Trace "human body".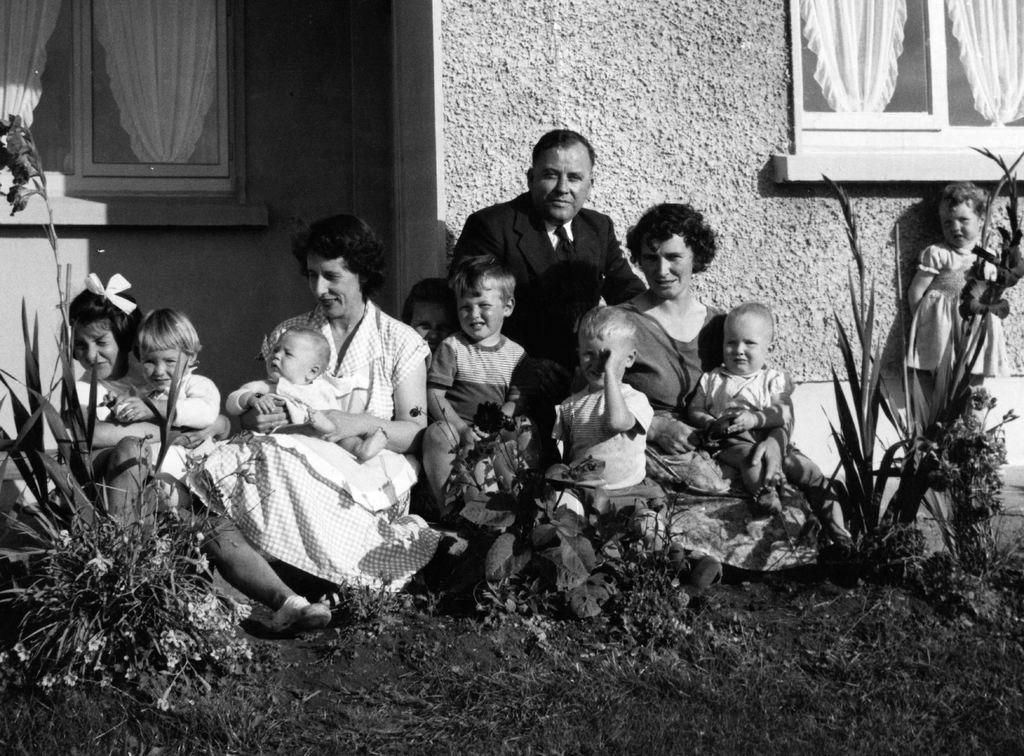
Traced to x1=197, y1=236, x2=427, y2=641.
